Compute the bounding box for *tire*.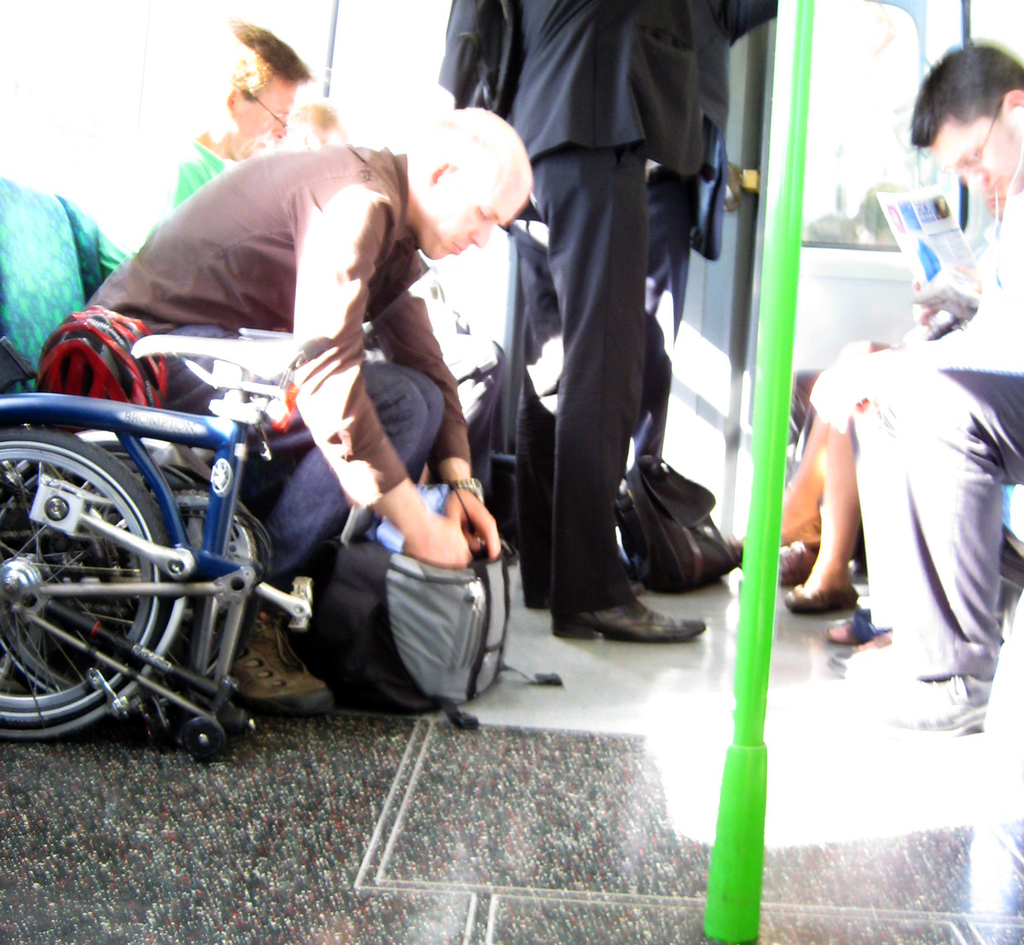
crop(0, 425, 165, 741).
